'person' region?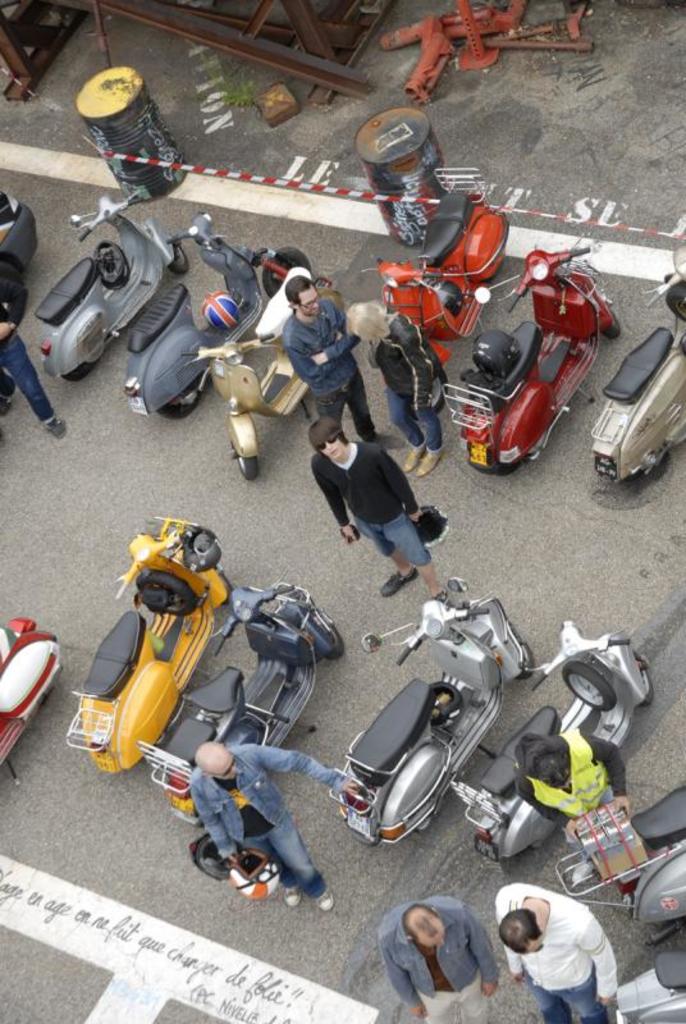
{"x1": 270, "y1": 246, "x2": 358, "y2": 433}
